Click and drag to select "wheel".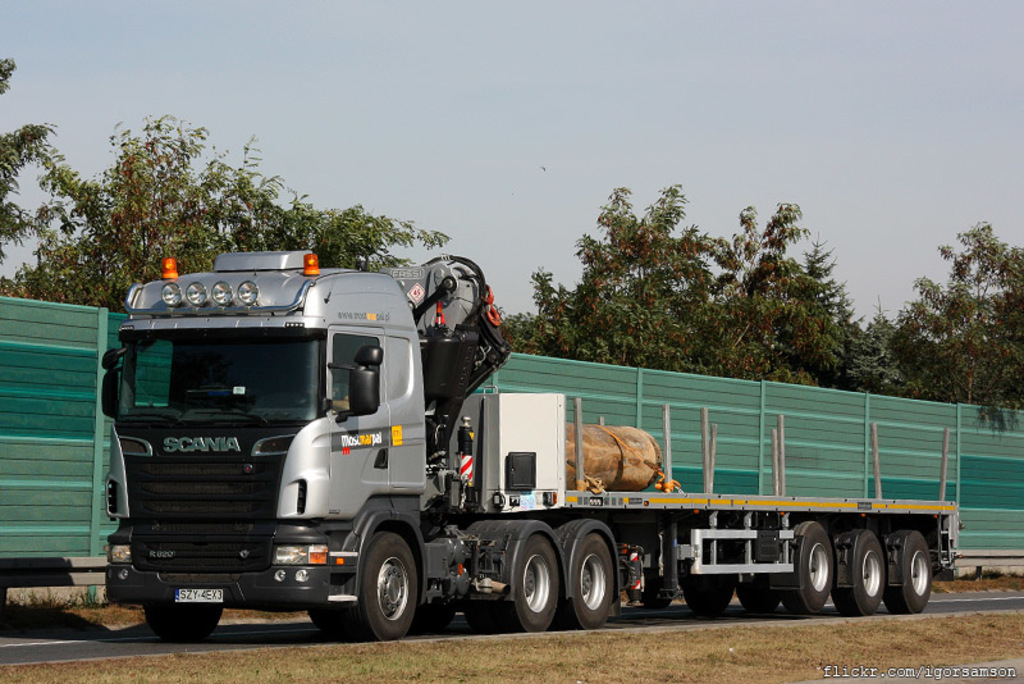
Selection: rect(489, 537, 562, 631).
